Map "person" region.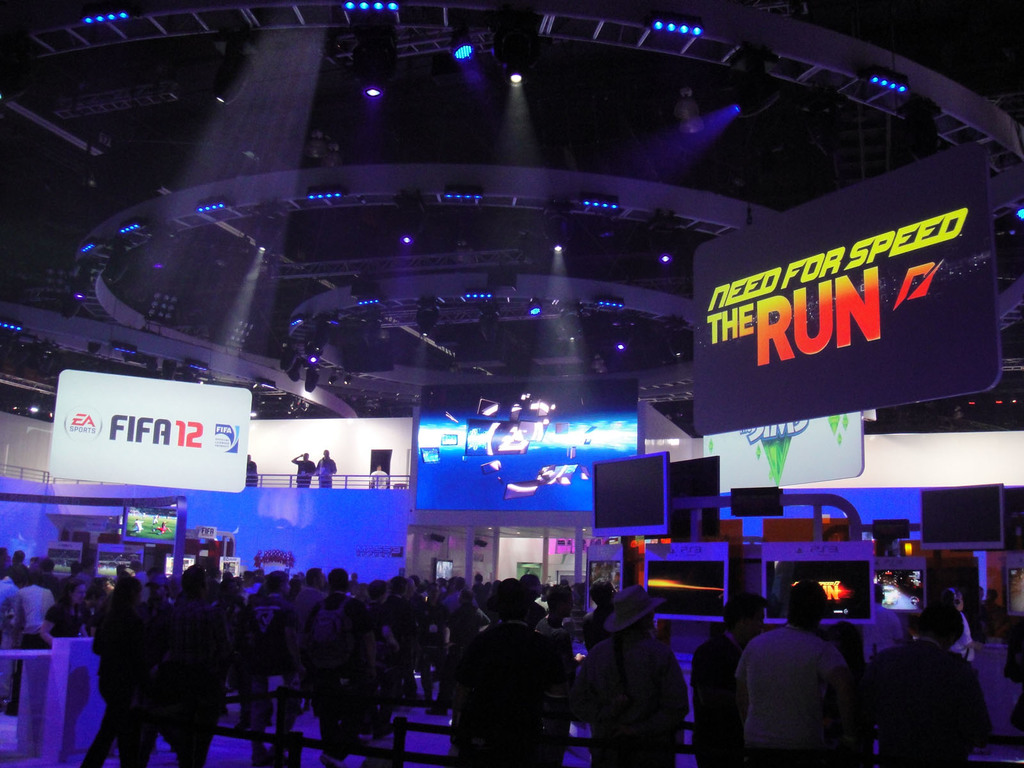
Mapped to locate(290, 451, 315, 487).
